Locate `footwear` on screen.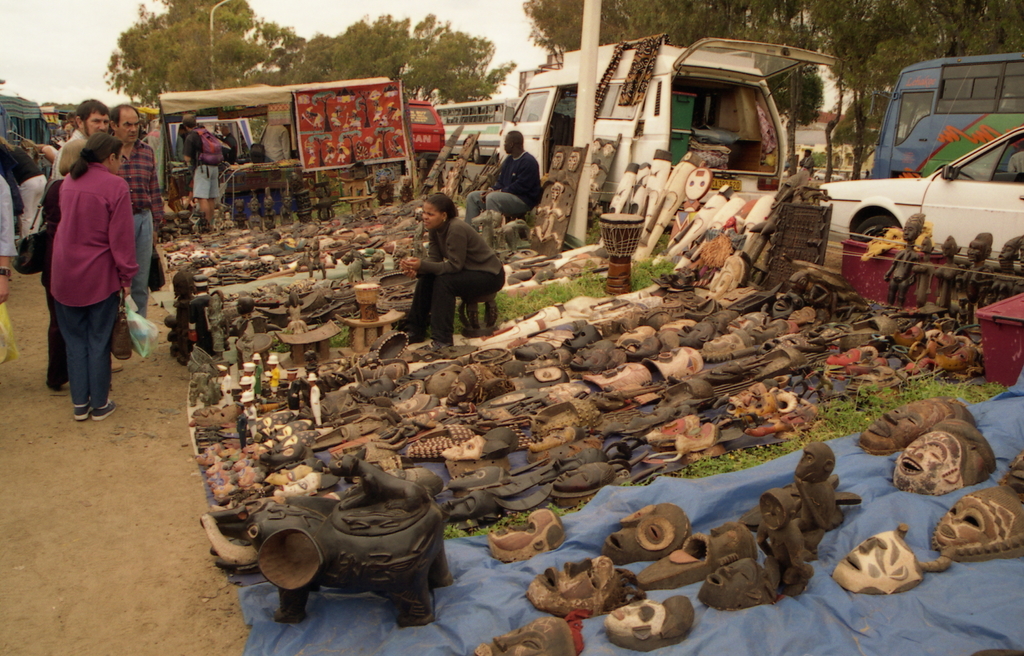
On screen at box(111, 363, 124, 373).
